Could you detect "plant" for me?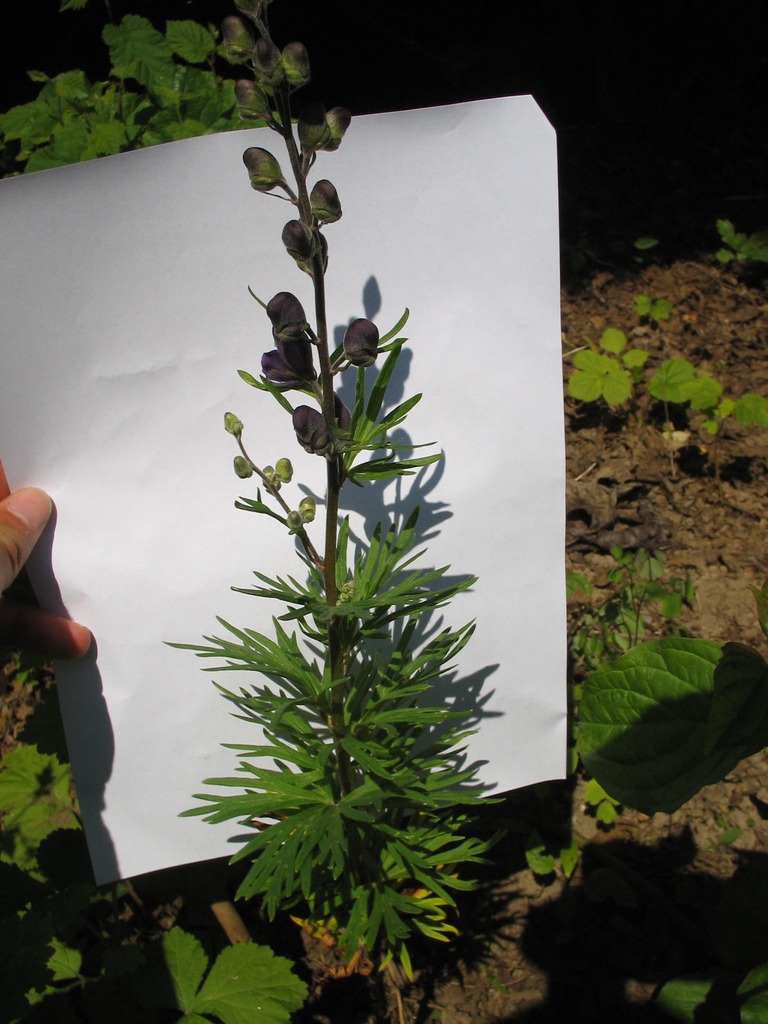
Detection result: detection(0, 0, 296, 159).
